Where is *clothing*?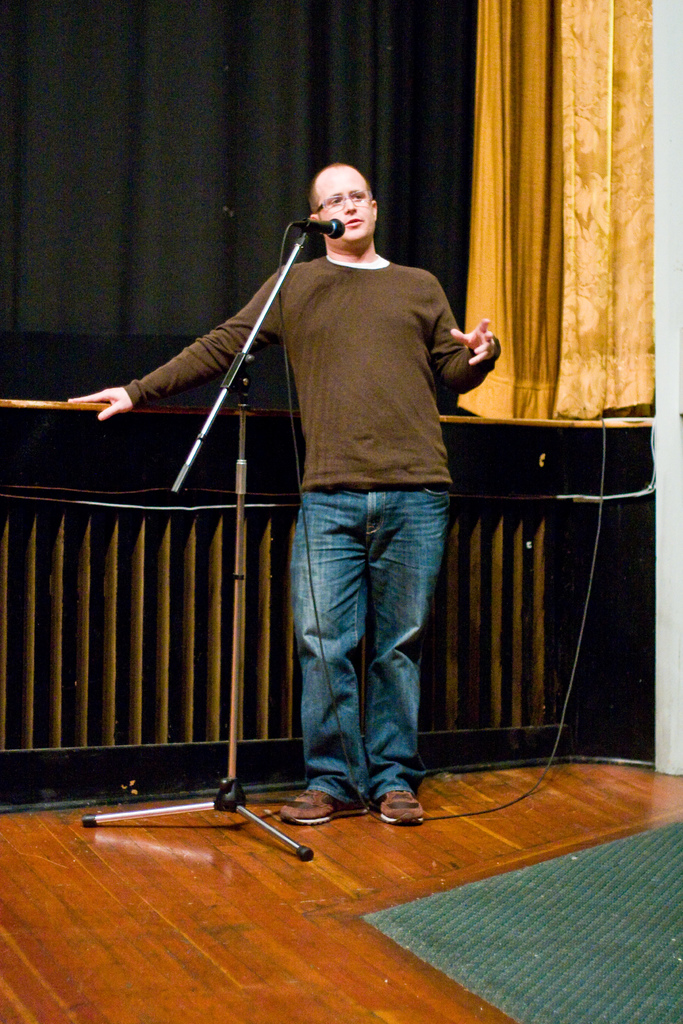
<bbox>127, 163, 497, 815</bbox>.
